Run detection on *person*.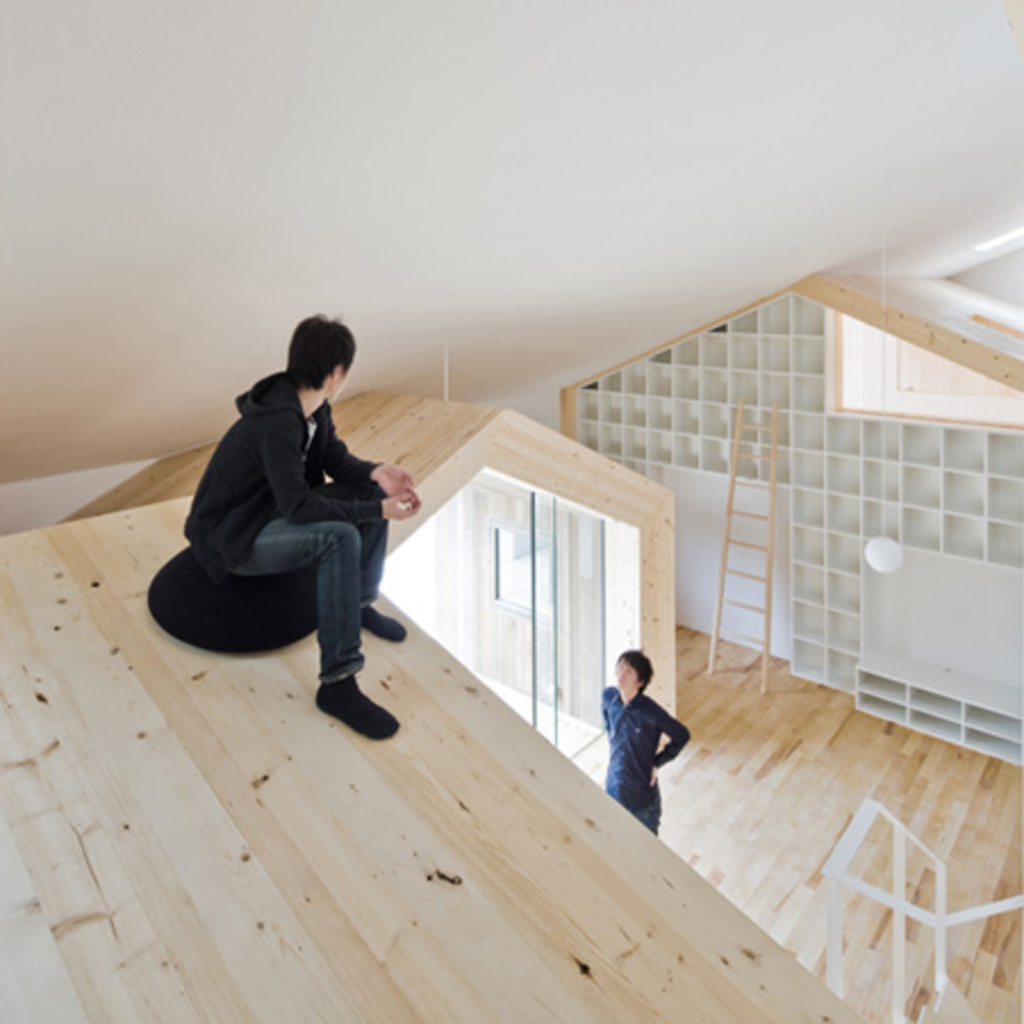
Result: [173, 307, 426, 735].
